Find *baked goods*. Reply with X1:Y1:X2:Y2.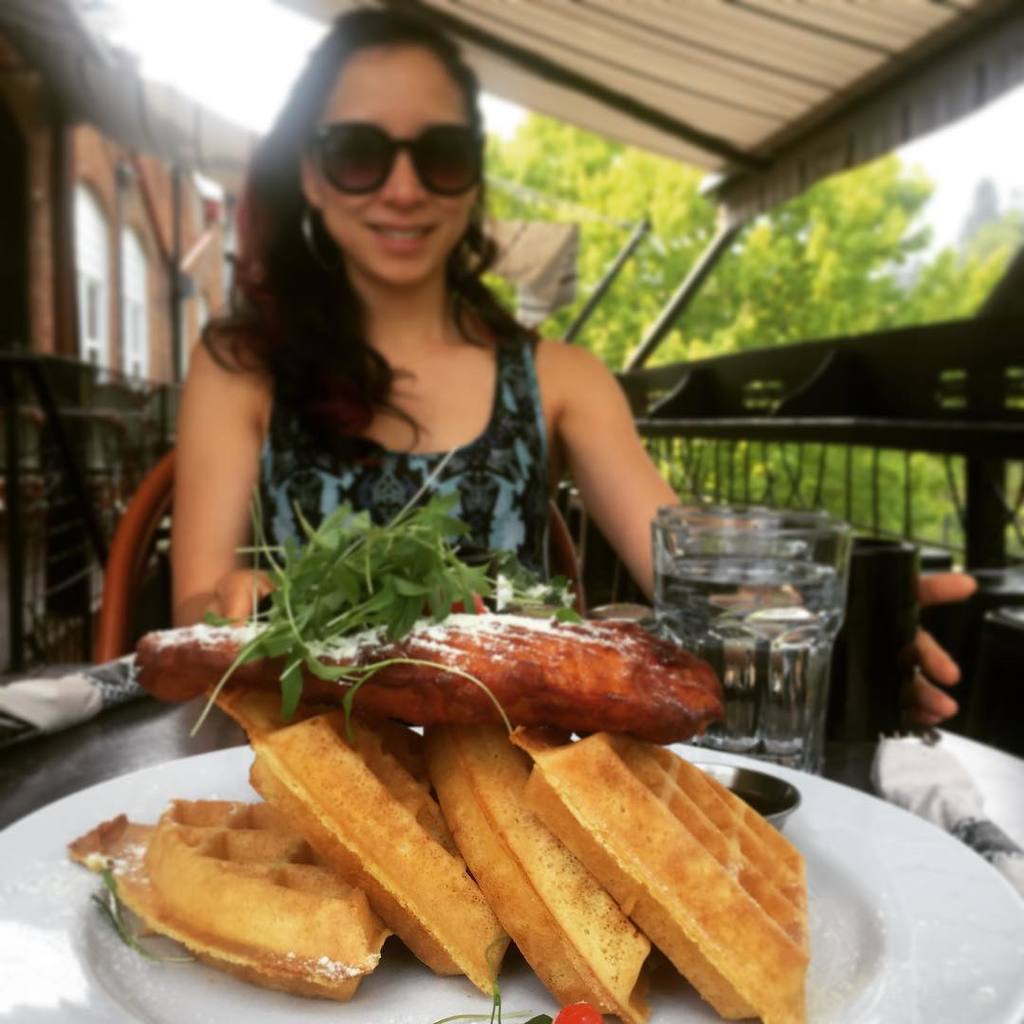
129:608:723:749.
